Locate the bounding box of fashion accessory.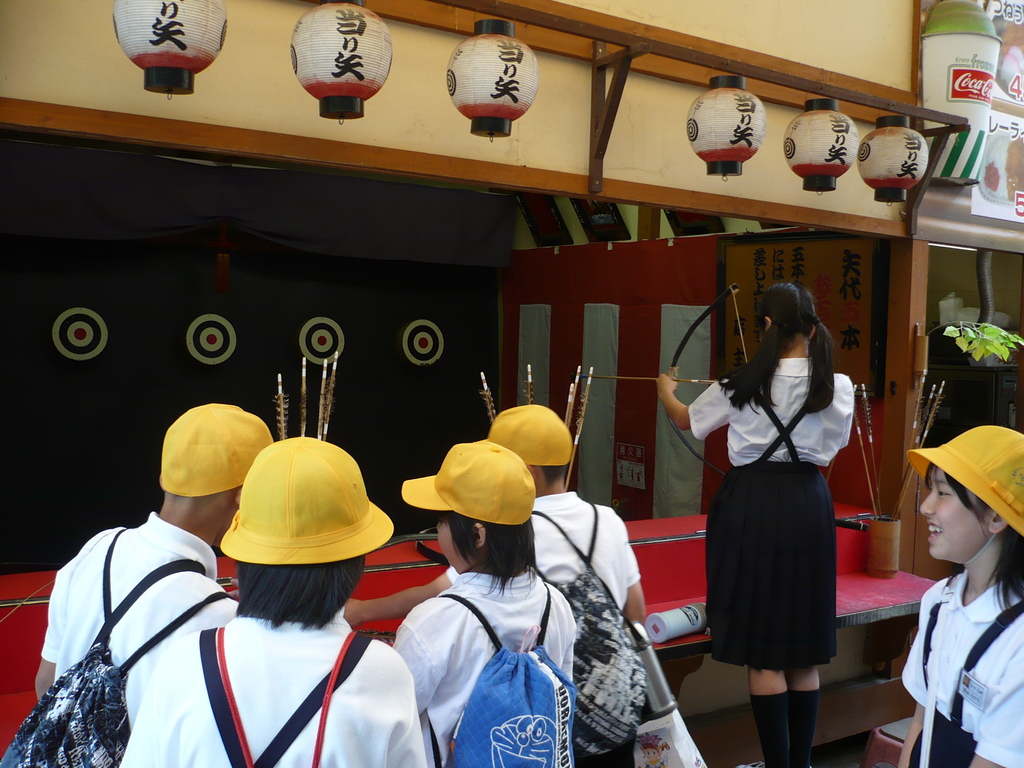
Bounding box: <box>163,405,275,502</box>.
